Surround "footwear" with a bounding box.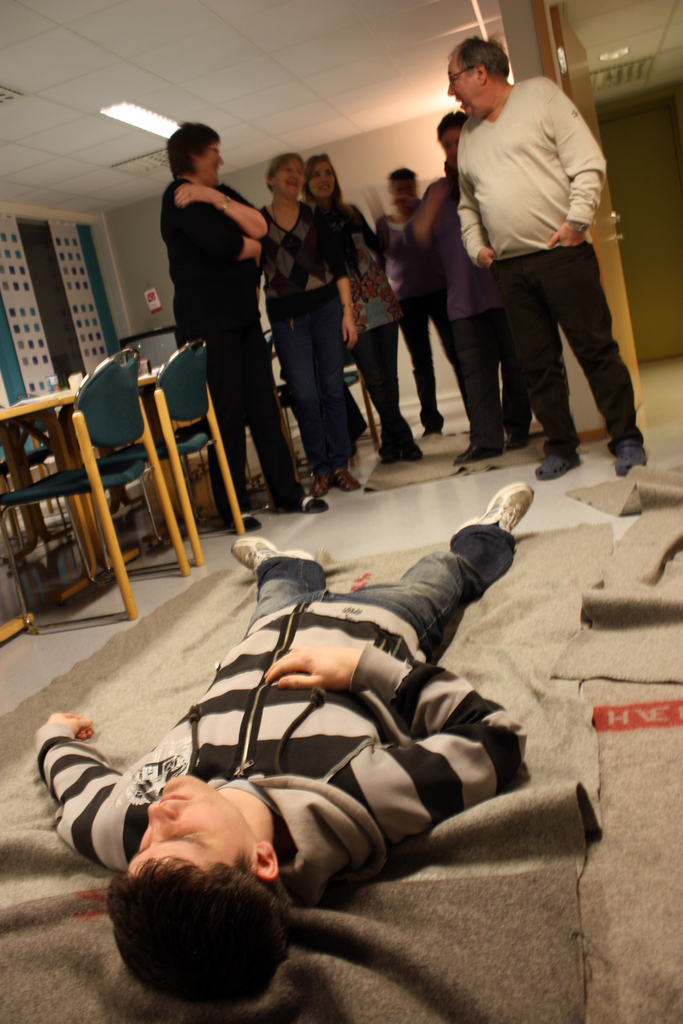
locate(242, 512, 264, 531).
